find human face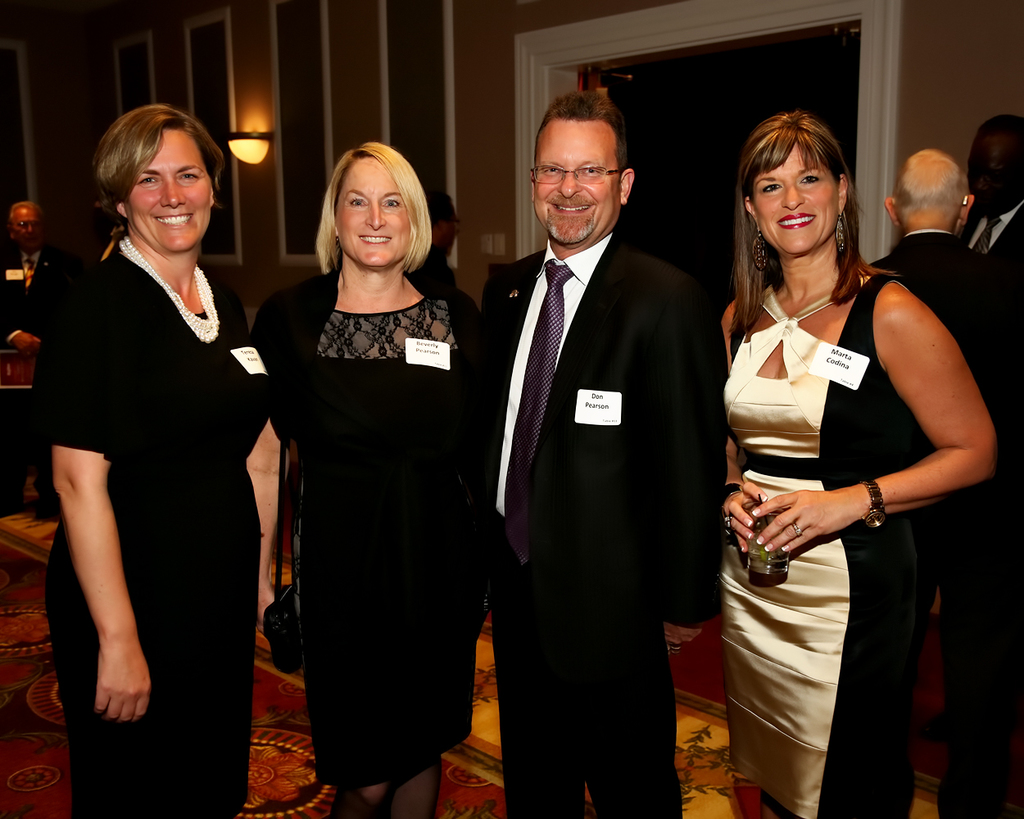
crop(527, 116, 617, 242)
